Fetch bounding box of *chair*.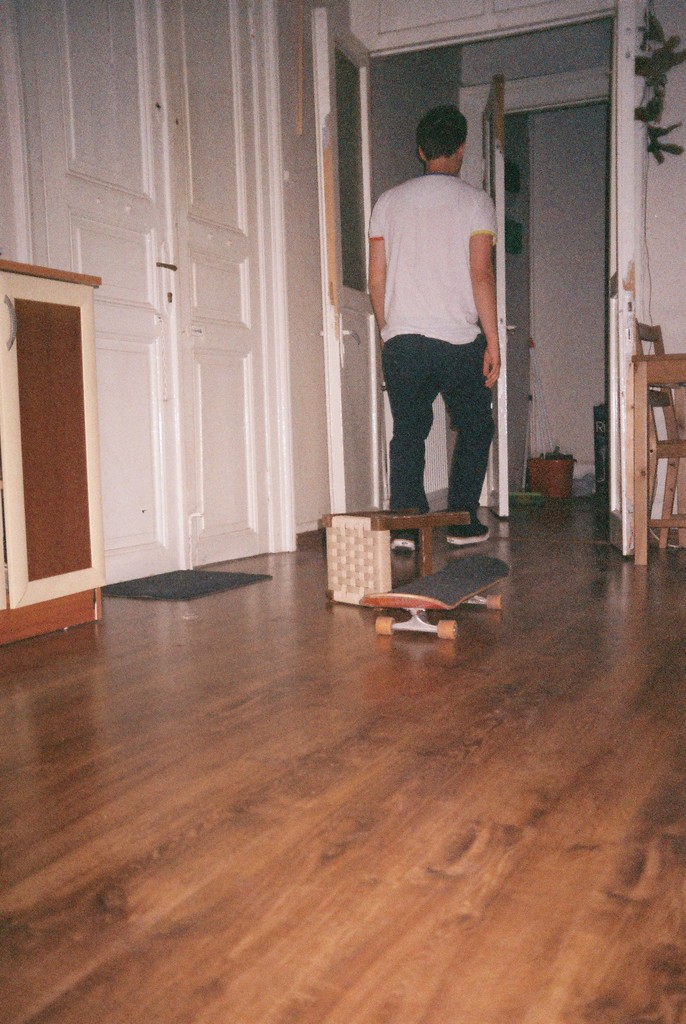
Bbox: 630:321:685:548.
